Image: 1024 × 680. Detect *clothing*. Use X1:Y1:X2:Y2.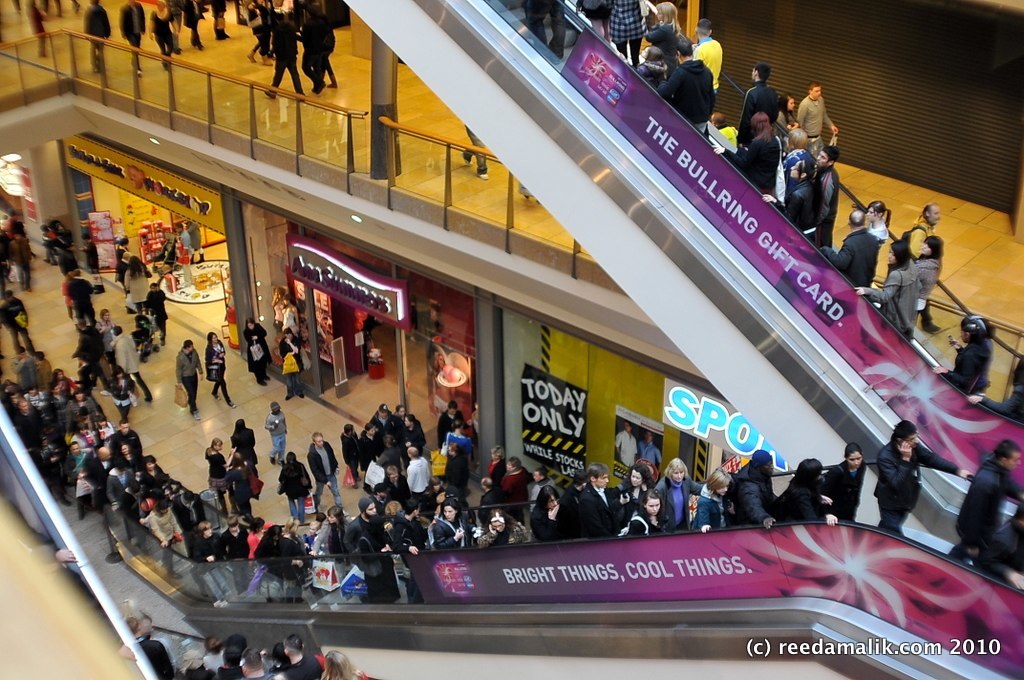
210:443:232:524.
